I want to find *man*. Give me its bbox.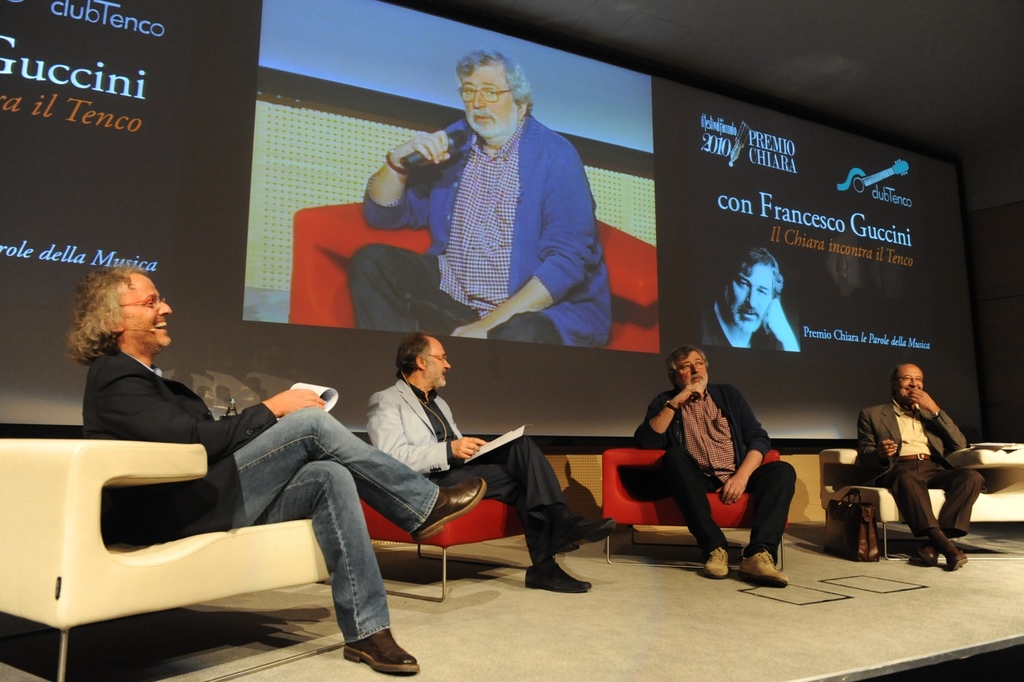
(x1=849, y1=359, x2=986, y2=567).
